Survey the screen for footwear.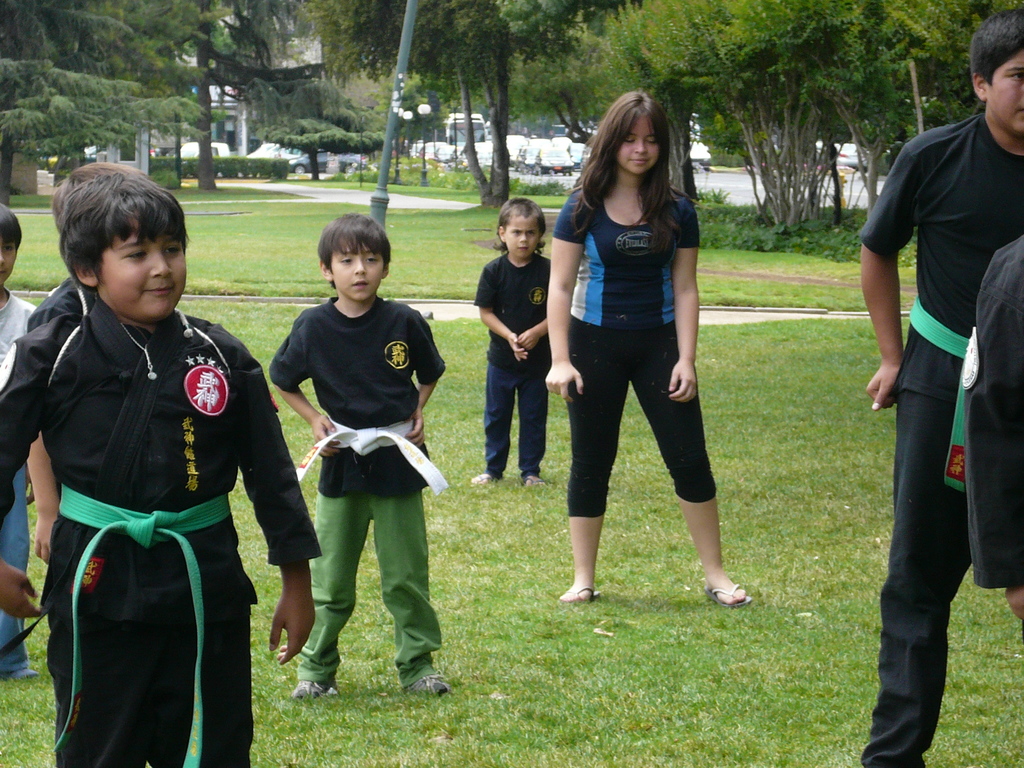
Survey found: (x1=292, y1=678, x2=339, y2=701).
